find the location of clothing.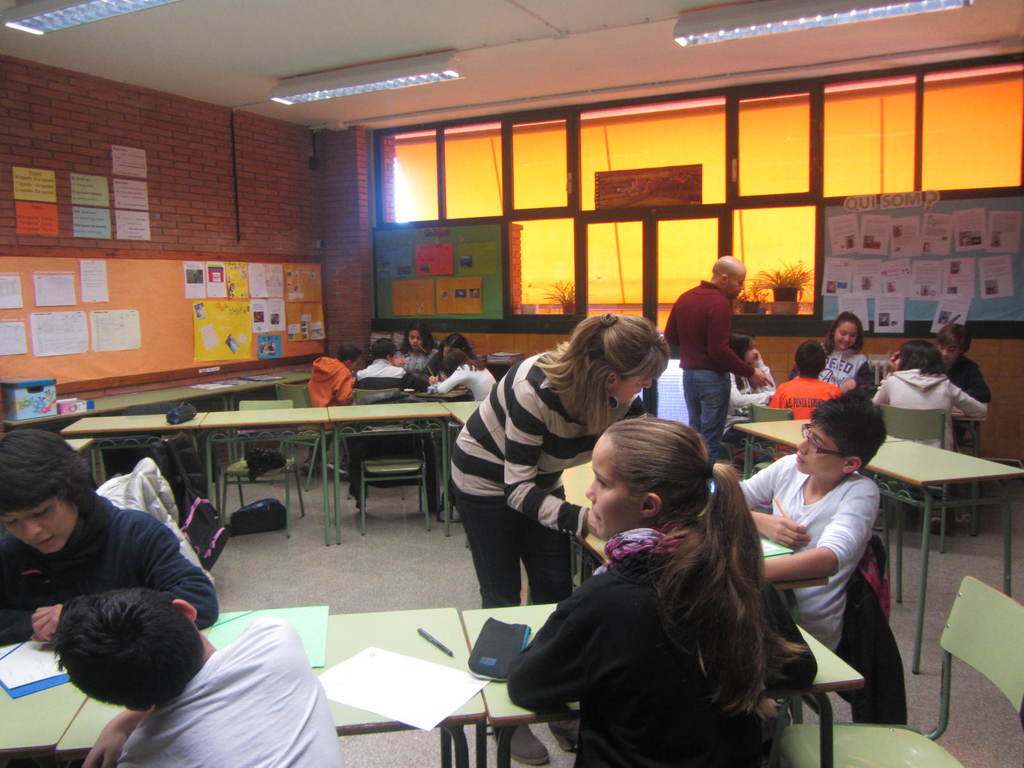
Location: crop(762, 374, 845, 426).
